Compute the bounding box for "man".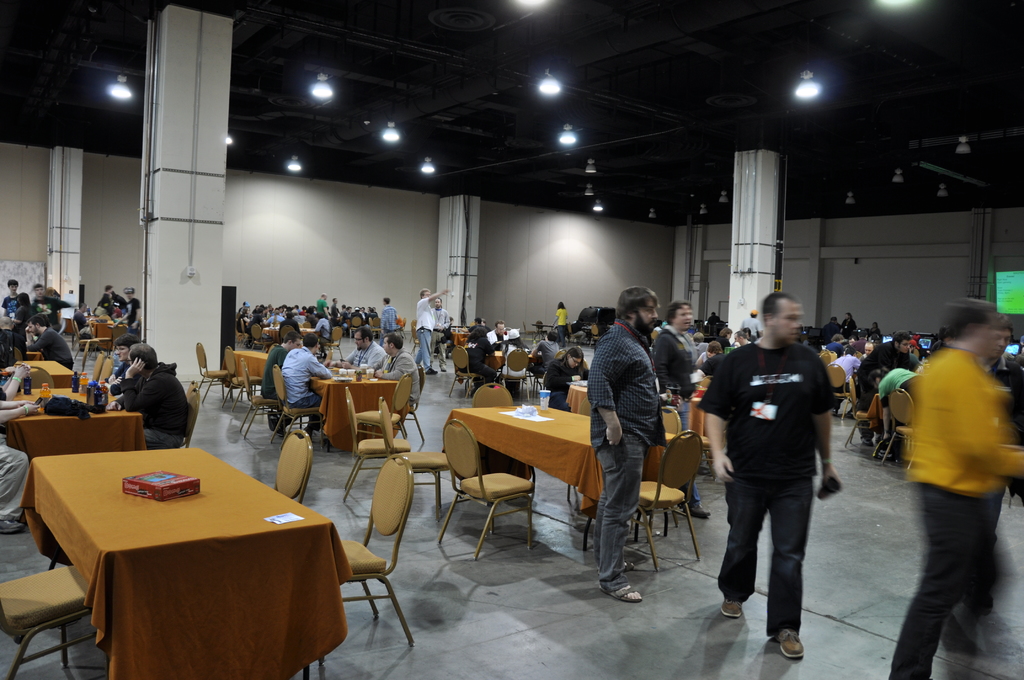
l=417, t=286, r=445, b=376.
